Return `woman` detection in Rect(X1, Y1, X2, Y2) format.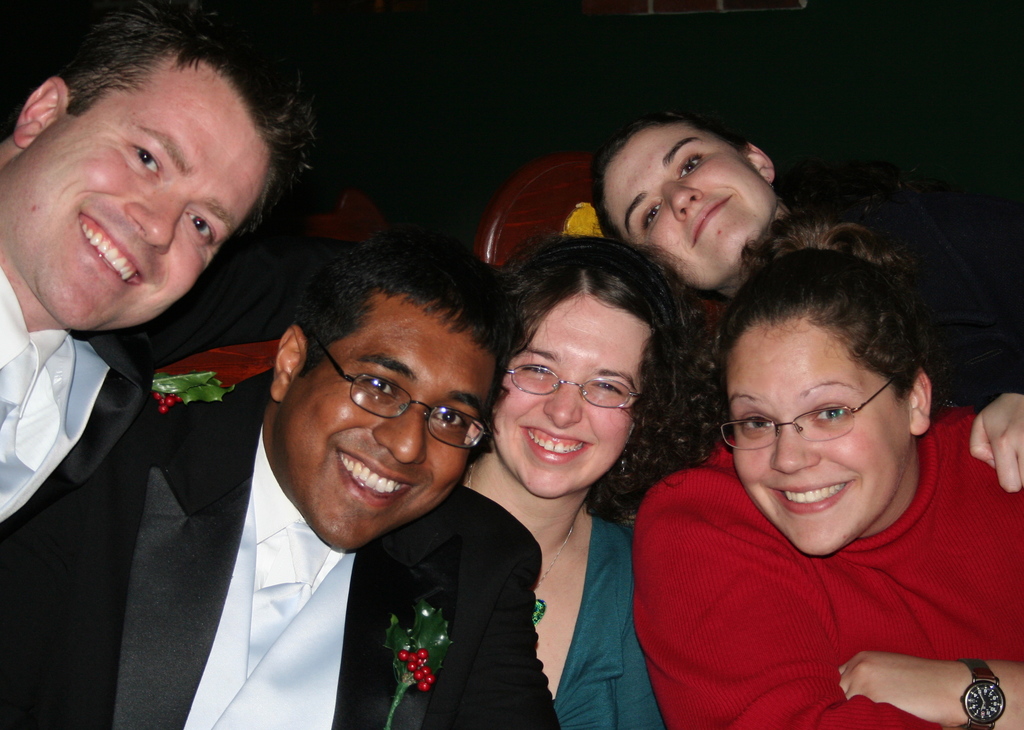
Rect(595, 108, 1023, 370).
